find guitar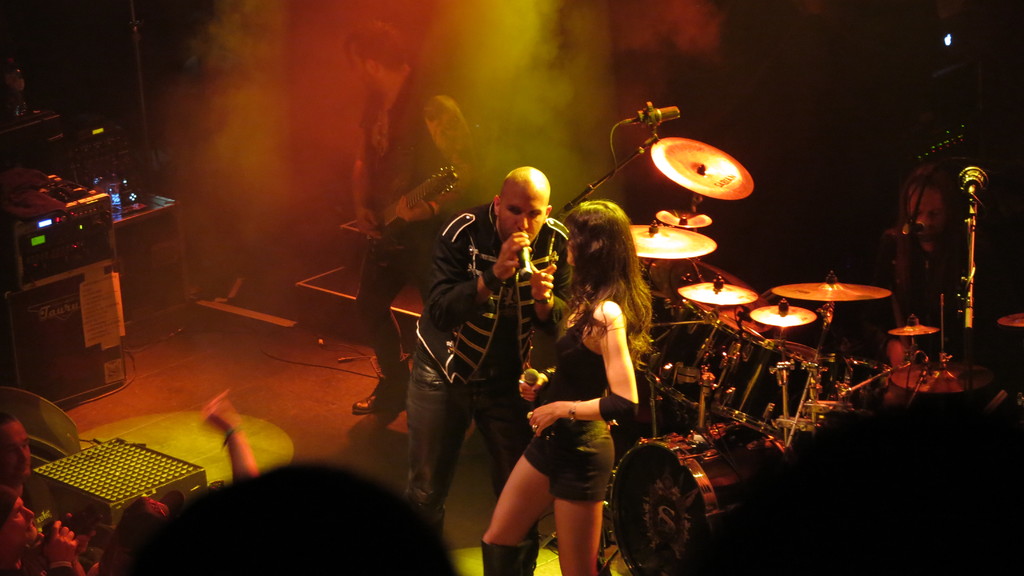
(left=375, top=166, right=455, bottom=237)
